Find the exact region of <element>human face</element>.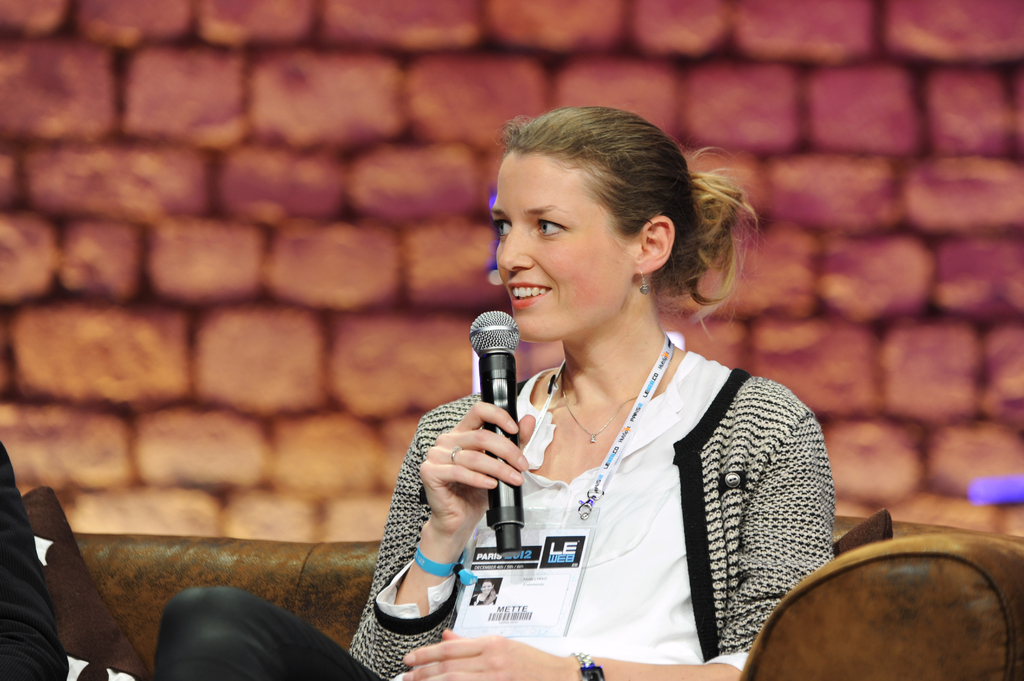
Exact region: (481, 137, 642, 352).
